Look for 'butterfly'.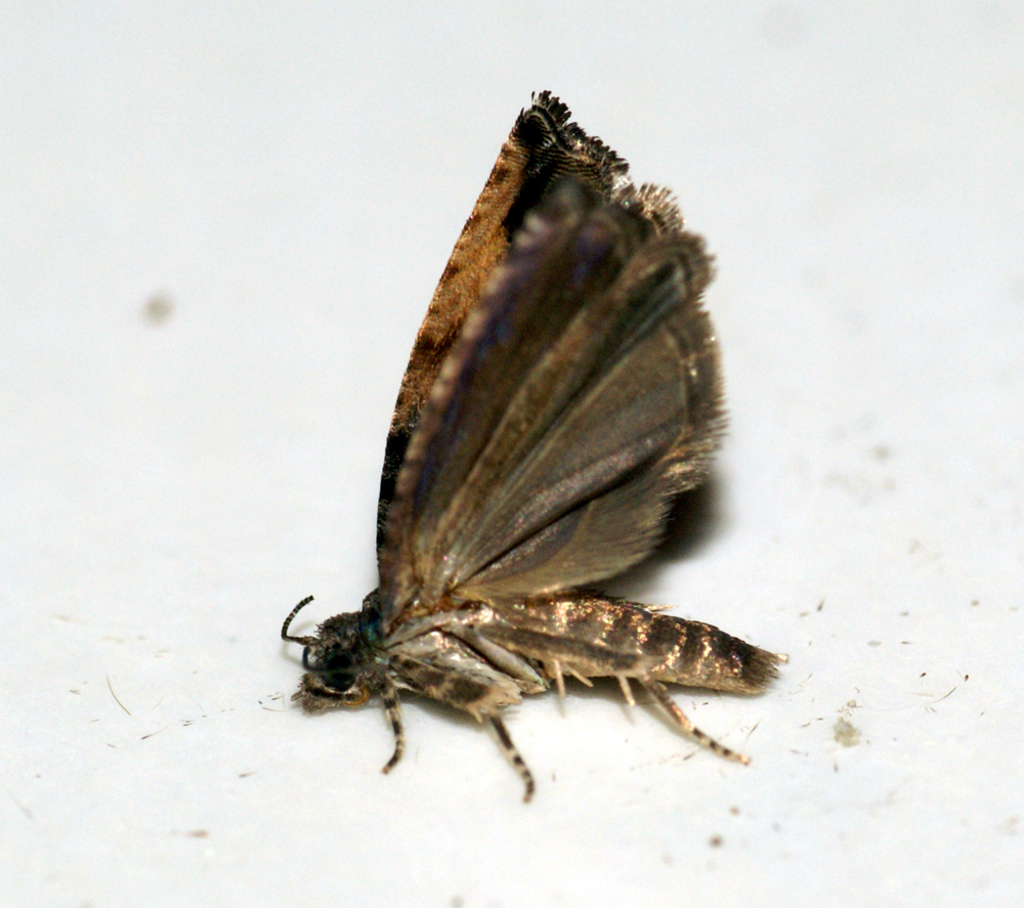
Found: <box>258,116,763,809</box>.
